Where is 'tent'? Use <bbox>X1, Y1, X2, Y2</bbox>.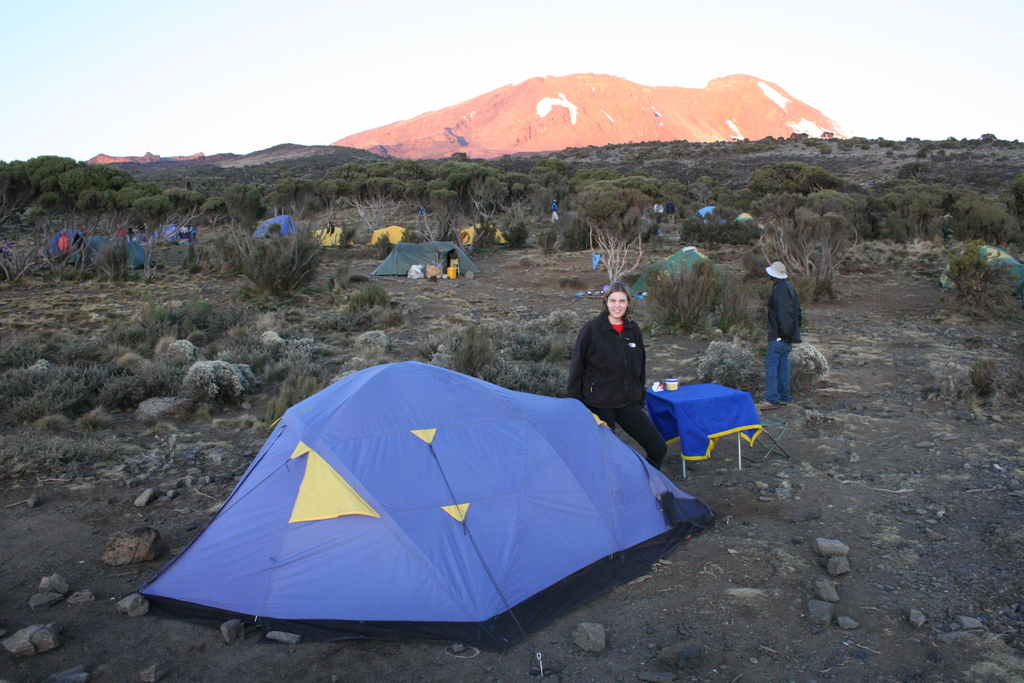
<bbox>943, 238, 1023, 298</bbox>.
